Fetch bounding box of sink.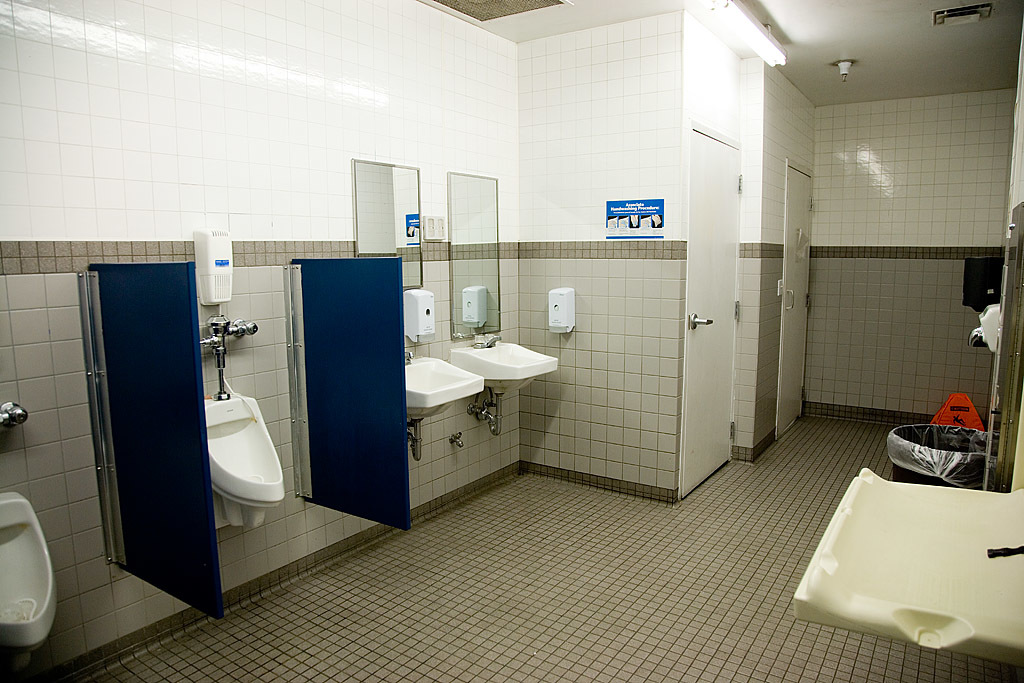
Bbox: x1=400 y1=353 x2=484 y2=418.
